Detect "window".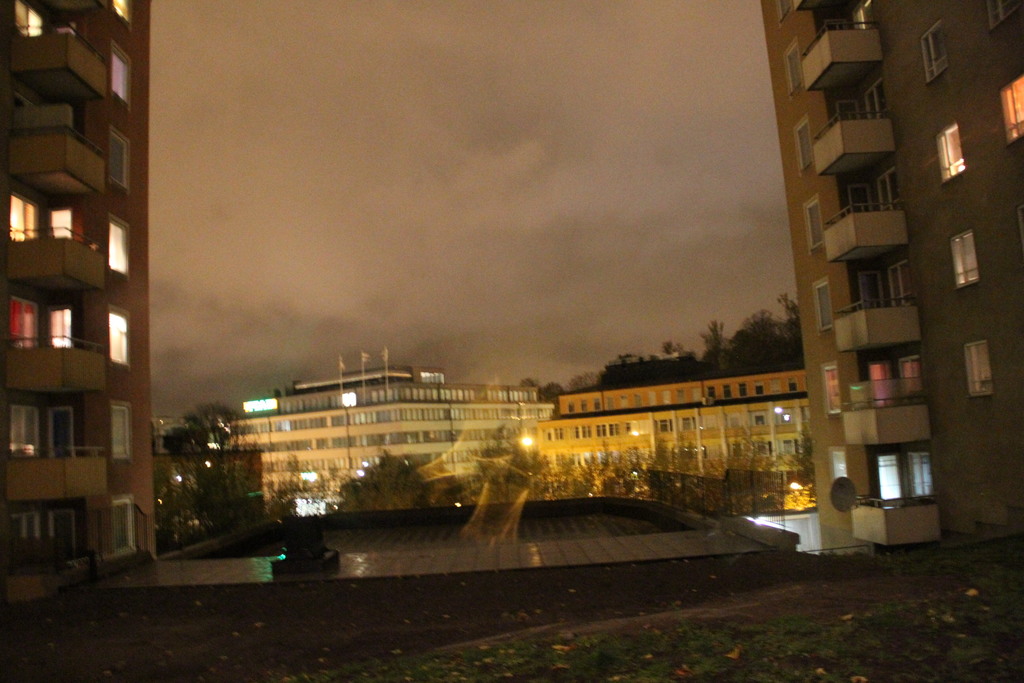
Detected at pyautogui.locateOnScreen(110, 404, 131, 459).
